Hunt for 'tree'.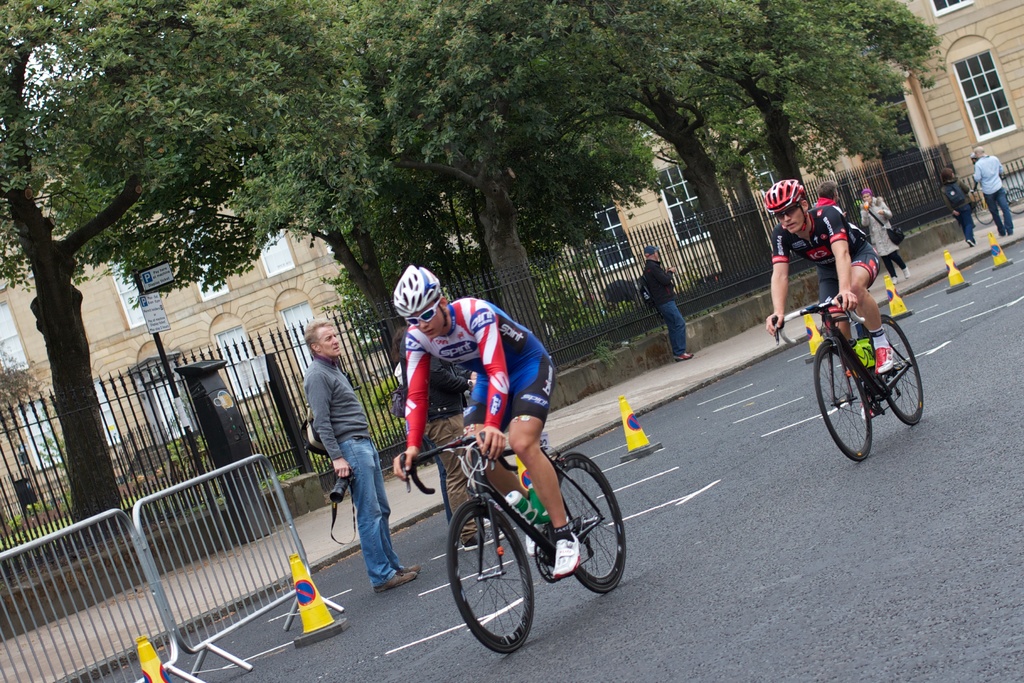
Hunted down at (left=0, top=0, right=384, bottom=546).
